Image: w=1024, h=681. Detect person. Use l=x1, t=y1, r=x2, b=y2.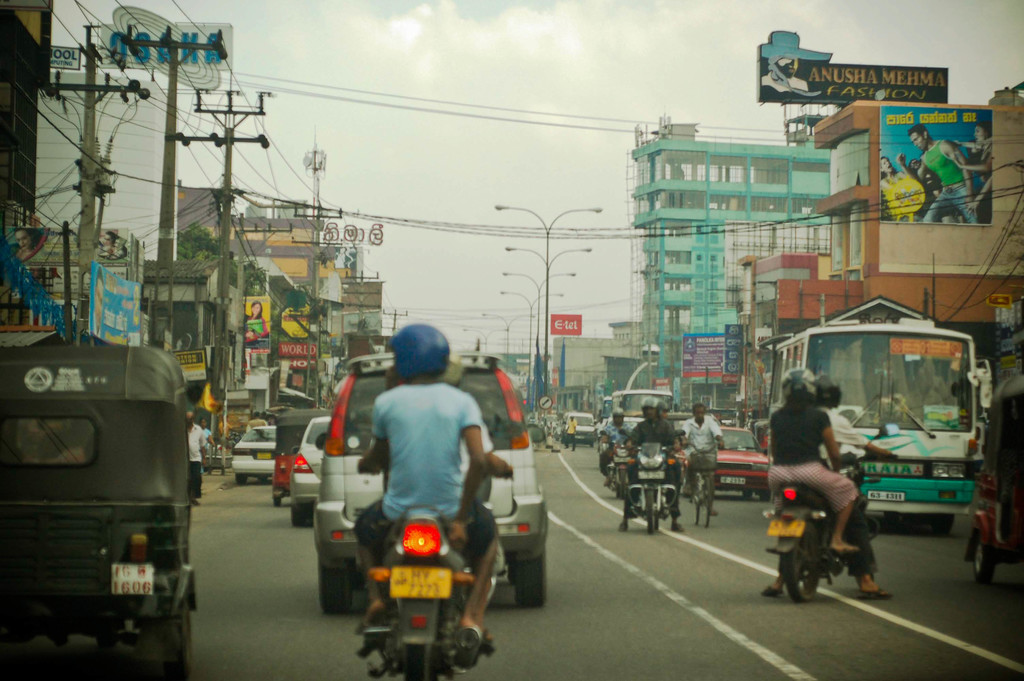
l=351, t=322, r=504, b=641.
